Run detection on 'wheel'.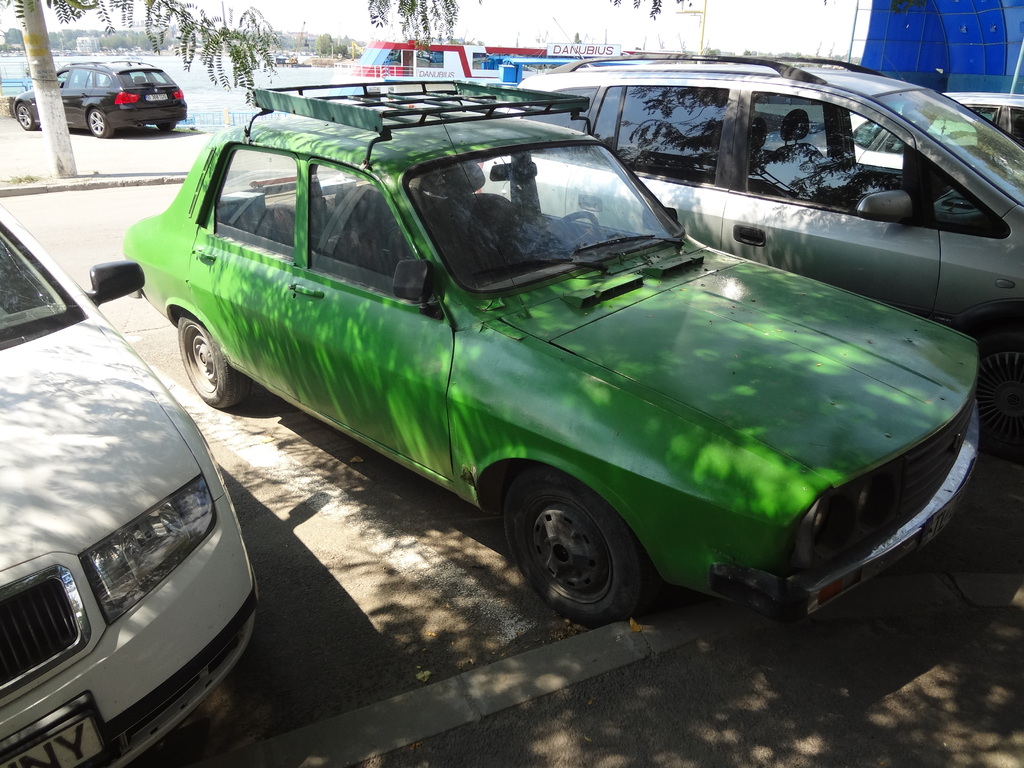
Result: bbox(156, 122, 175, 131).
